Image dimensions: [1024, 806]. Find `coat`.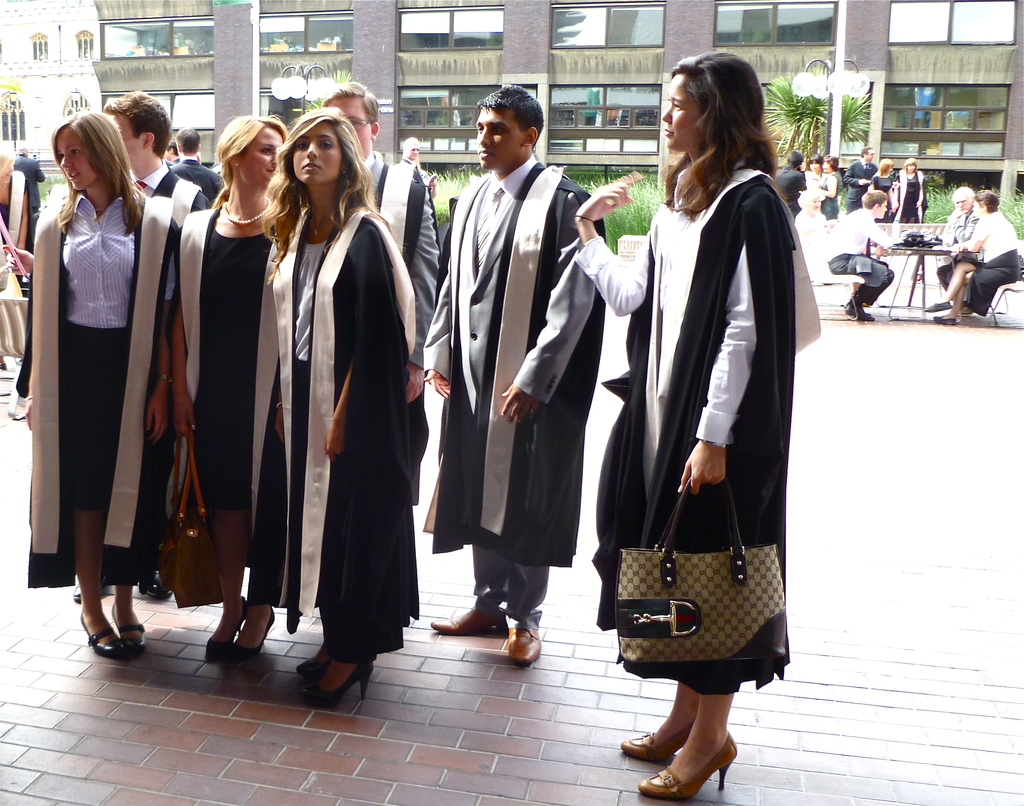
l=595, t=92, r=787, b=659.
